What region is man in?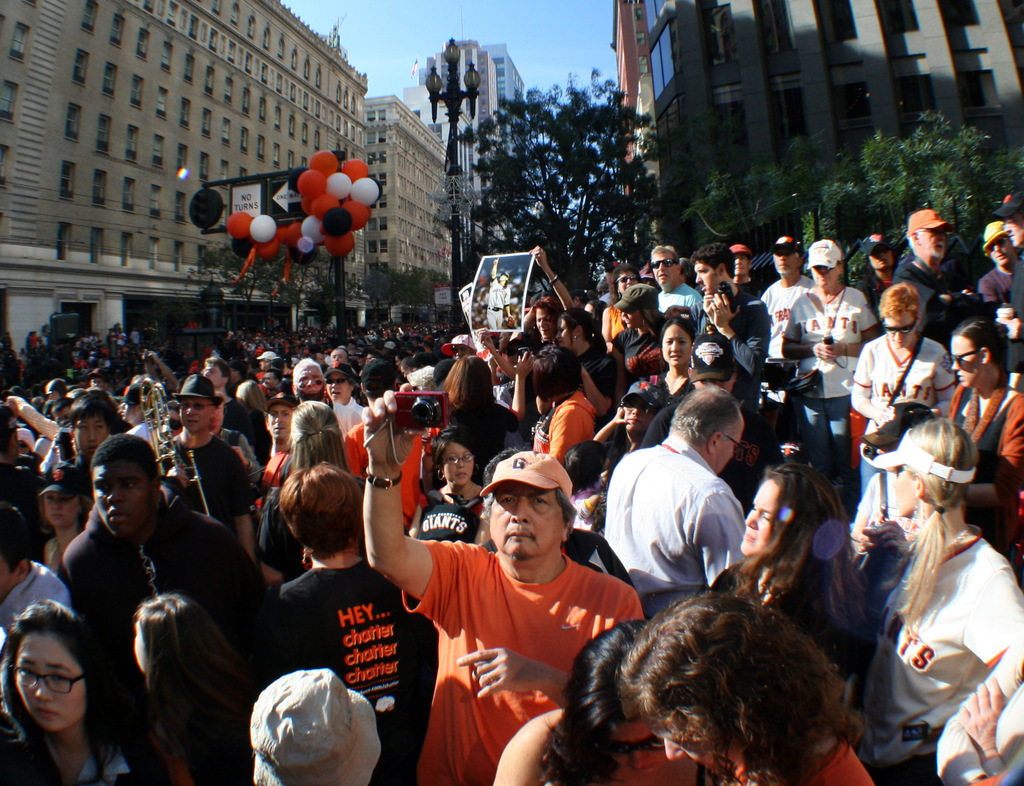
990, 189, 1023, 374.
